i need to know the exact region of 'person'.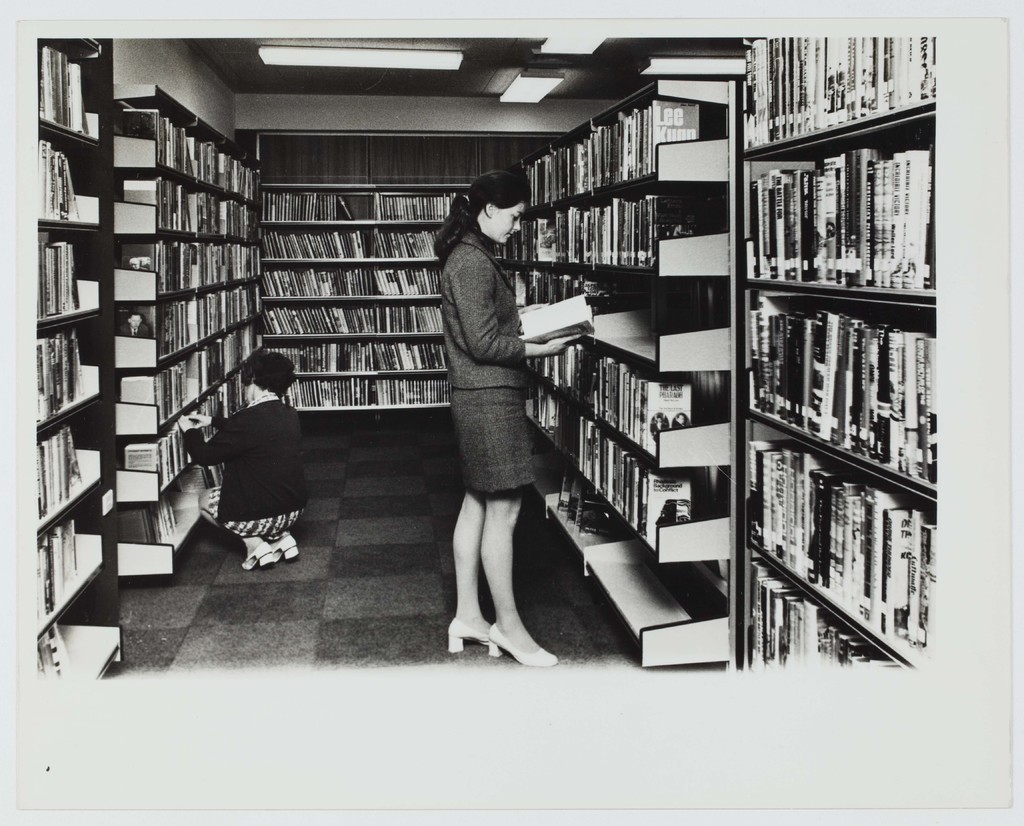
Region: left=431, top=169, right=587, bottom=664.
